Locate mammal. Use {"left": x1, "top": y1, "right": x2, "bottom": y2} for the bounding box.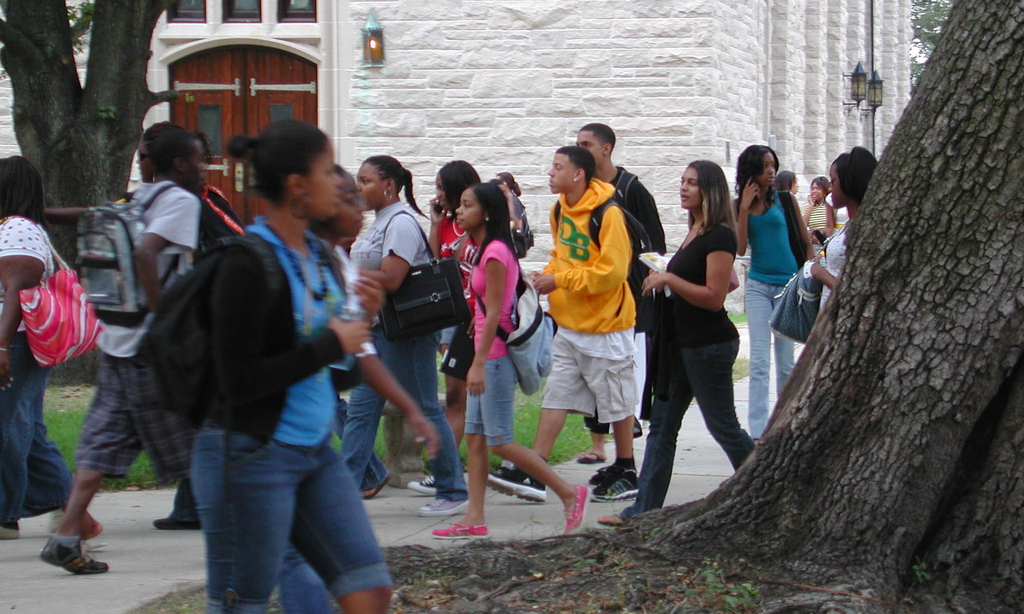
{"left": 340, "top": 154, "right": 468, "bottom": 518}.
